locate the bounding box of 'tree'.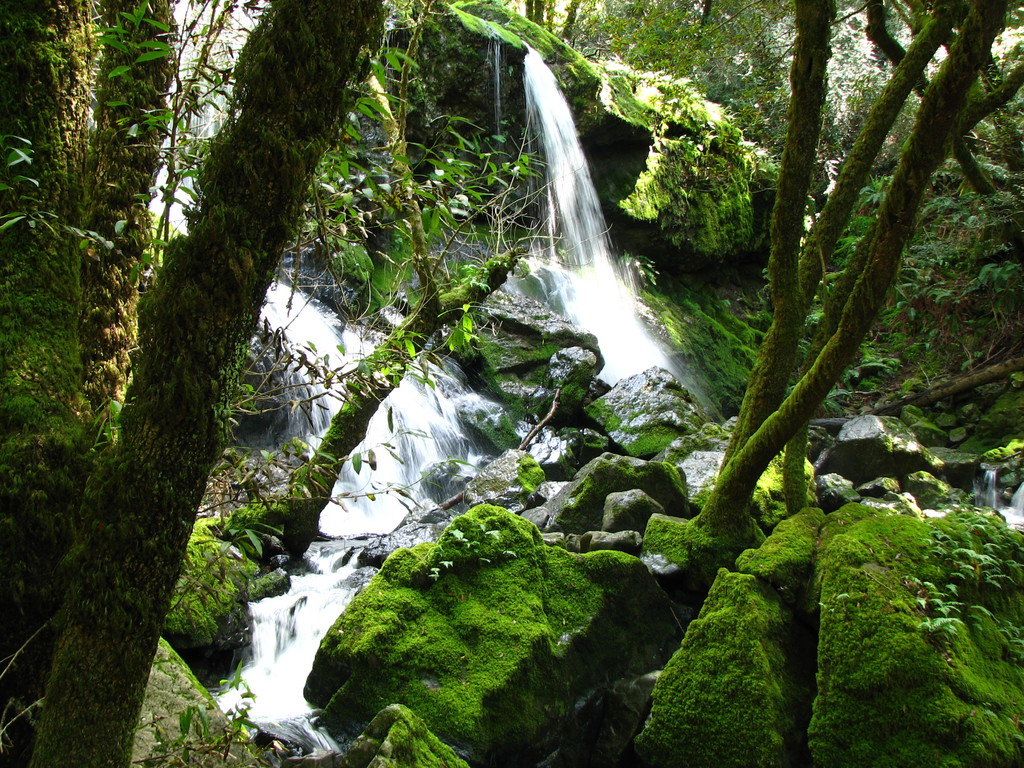
Bounding box: [x1=559, y1=0, x2=799, y2=129].
